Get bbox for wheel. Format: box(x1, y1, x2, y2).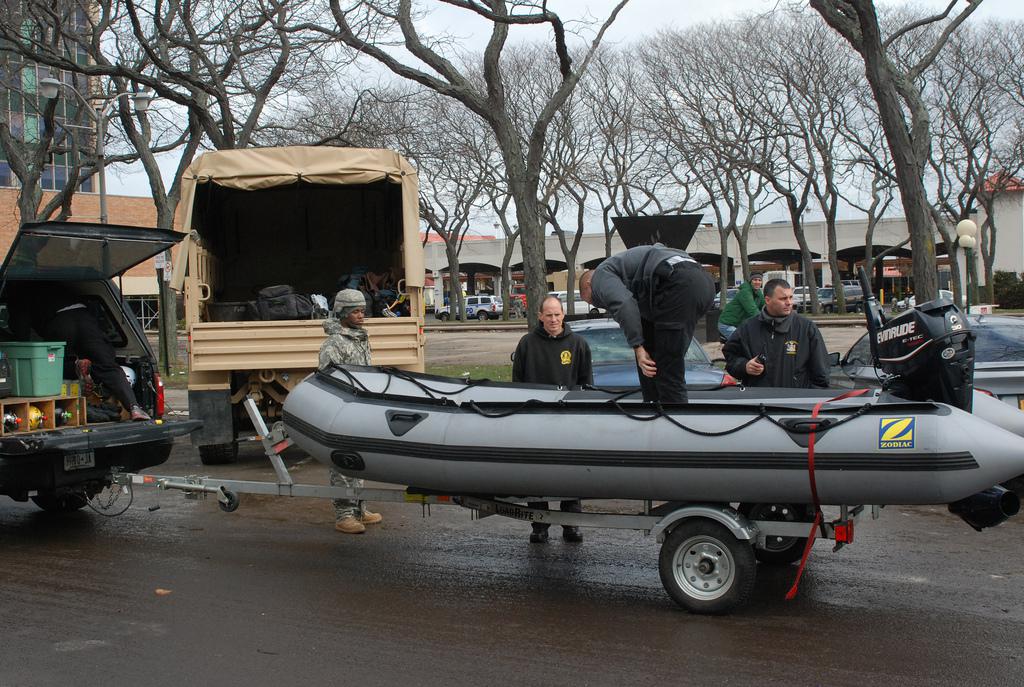
box(855, 304, 864, 310).
